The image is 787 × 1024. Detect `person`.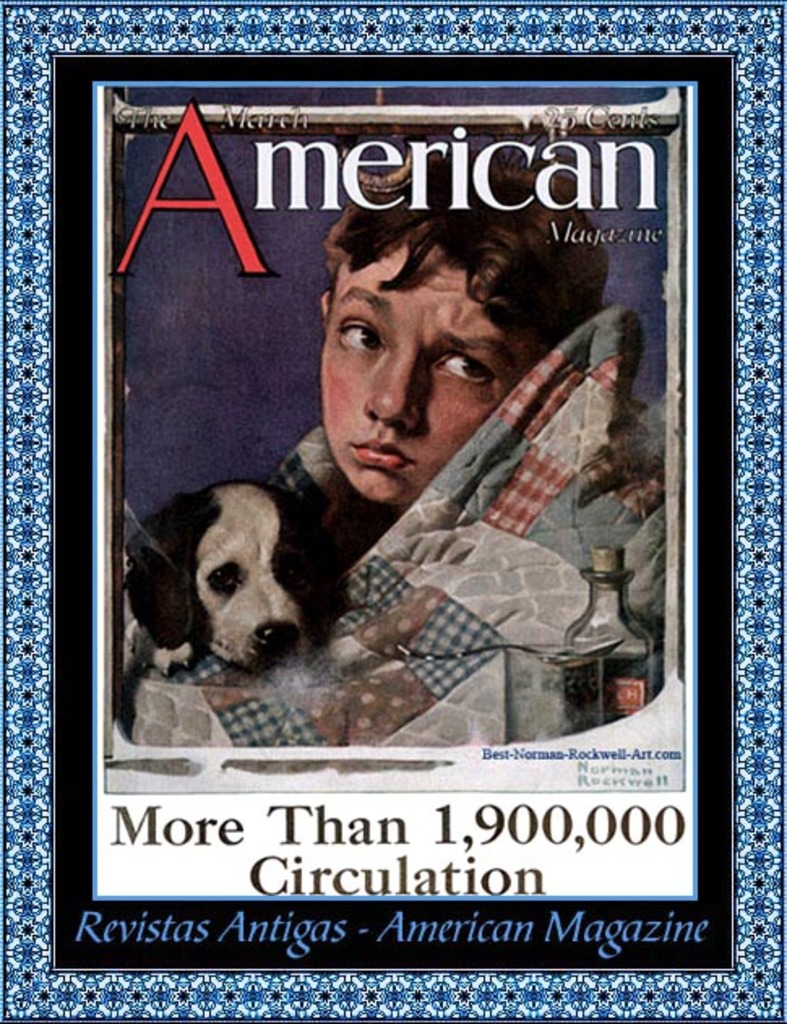
Detection: locate(268, 138, 599, 599).
